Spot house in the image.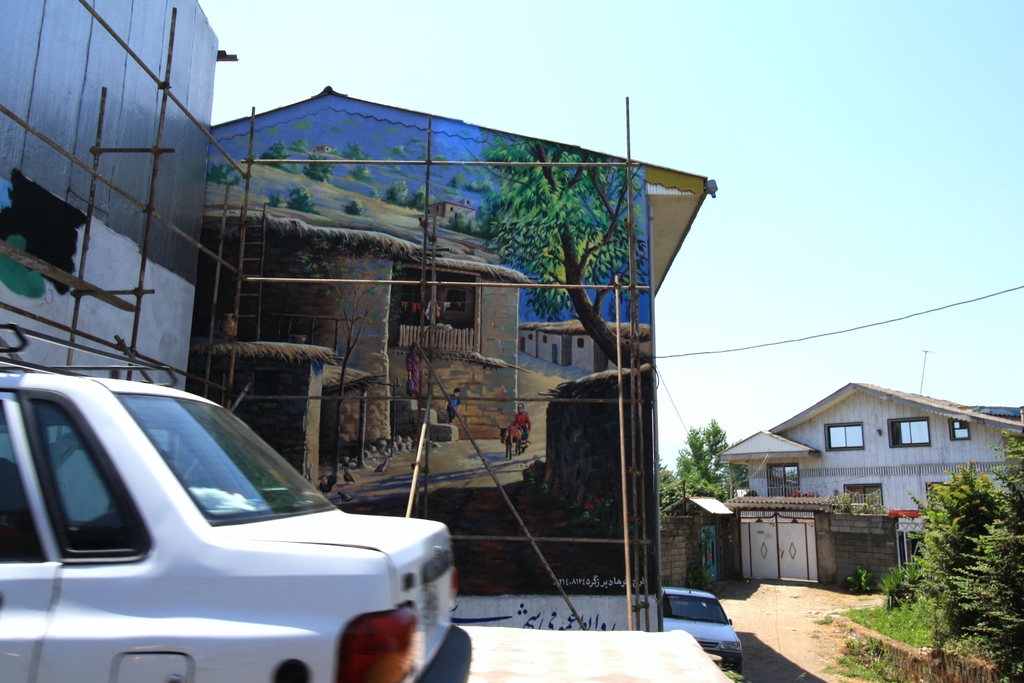
house found at box(4, 0, 231, 391).
